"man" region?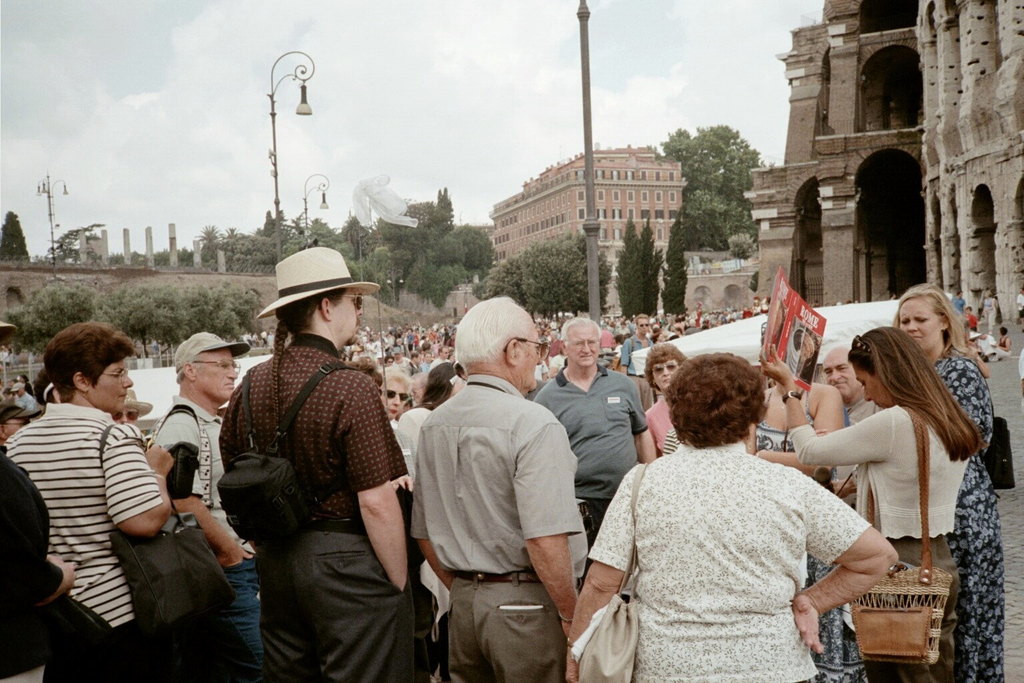
select_region(523, 374, 547, 402)
